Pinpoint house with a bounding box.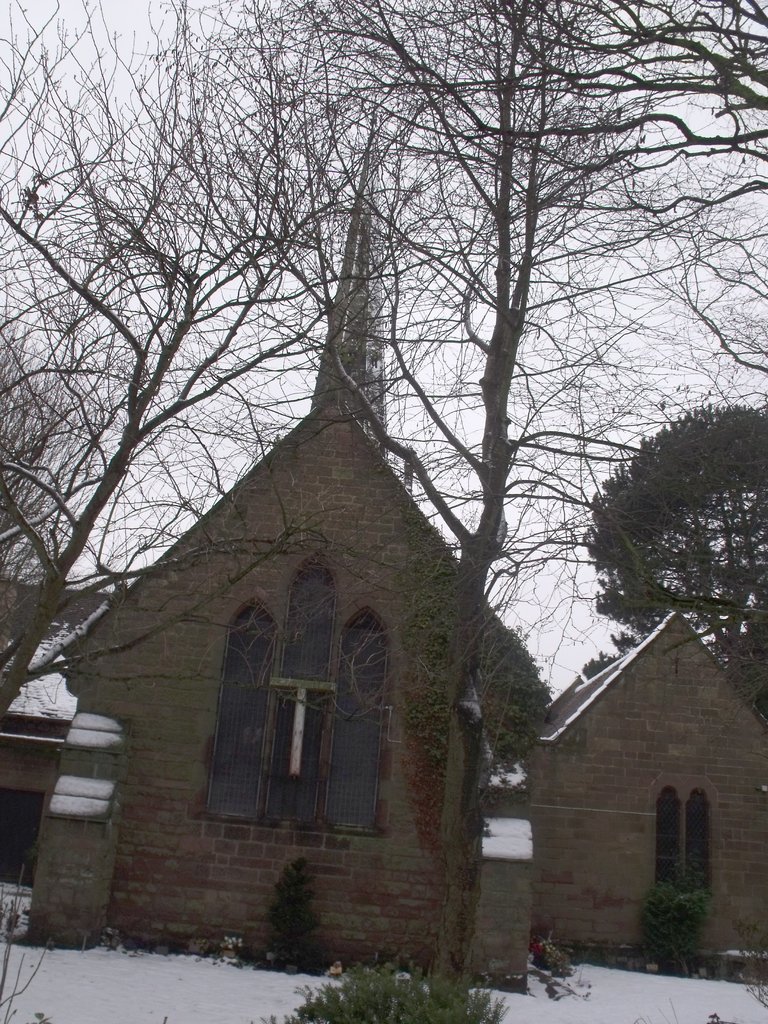
0, 115, 530, 984.
